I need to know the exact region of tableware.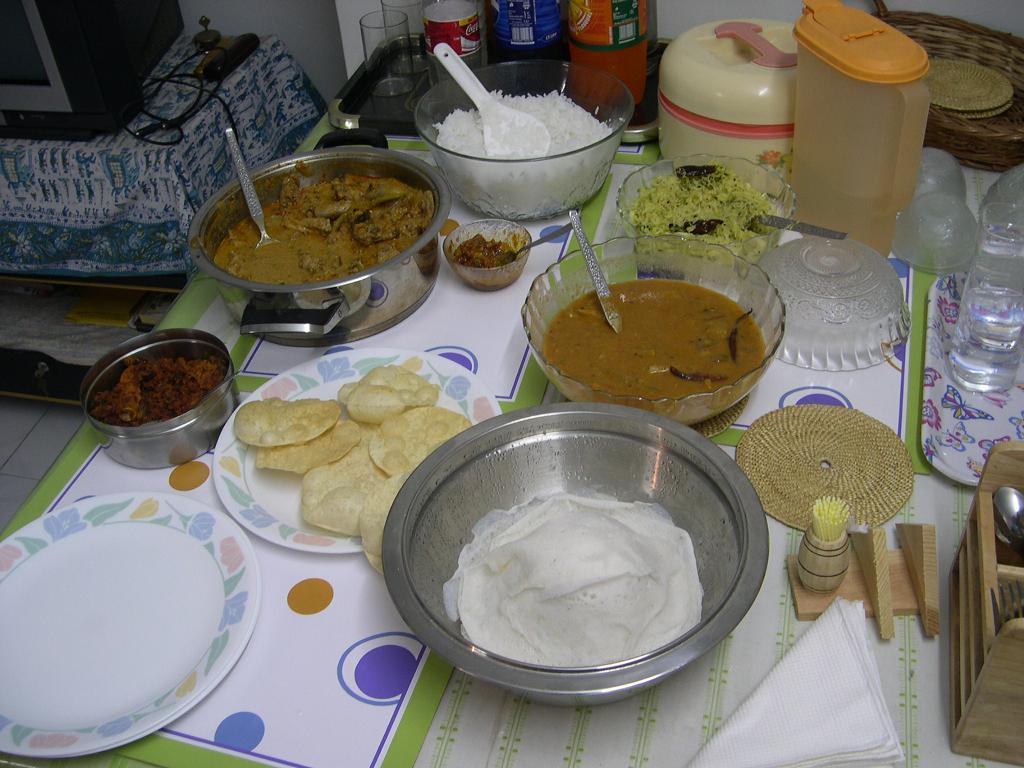
Region: detection(530, 239, 789, 412).
